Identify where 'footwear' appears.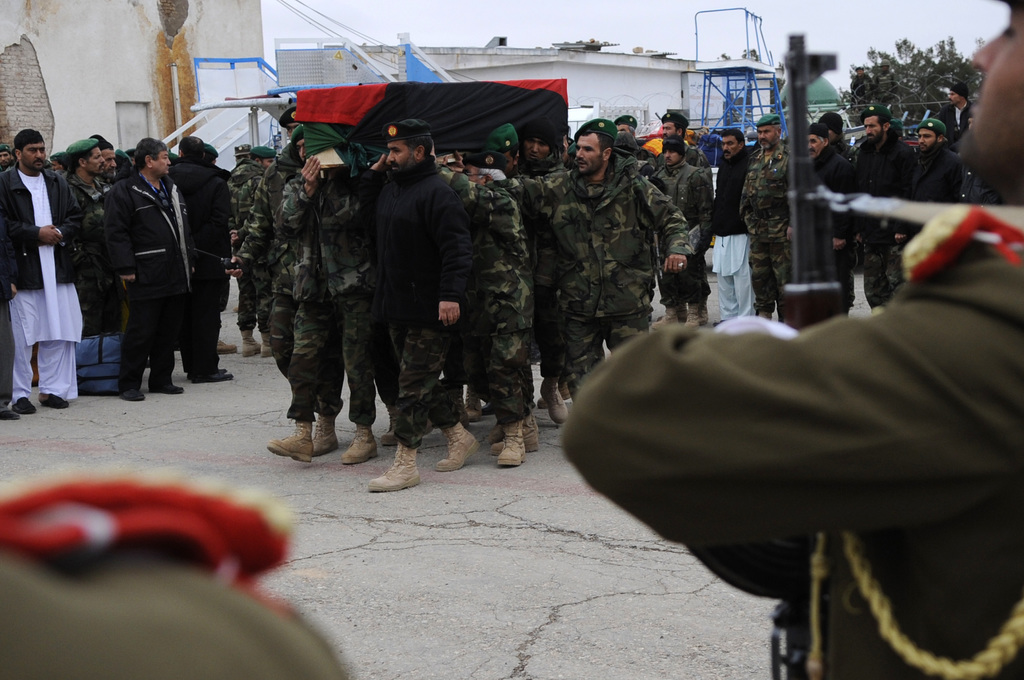
Appears at BBox(496, 419, 527, 465).
